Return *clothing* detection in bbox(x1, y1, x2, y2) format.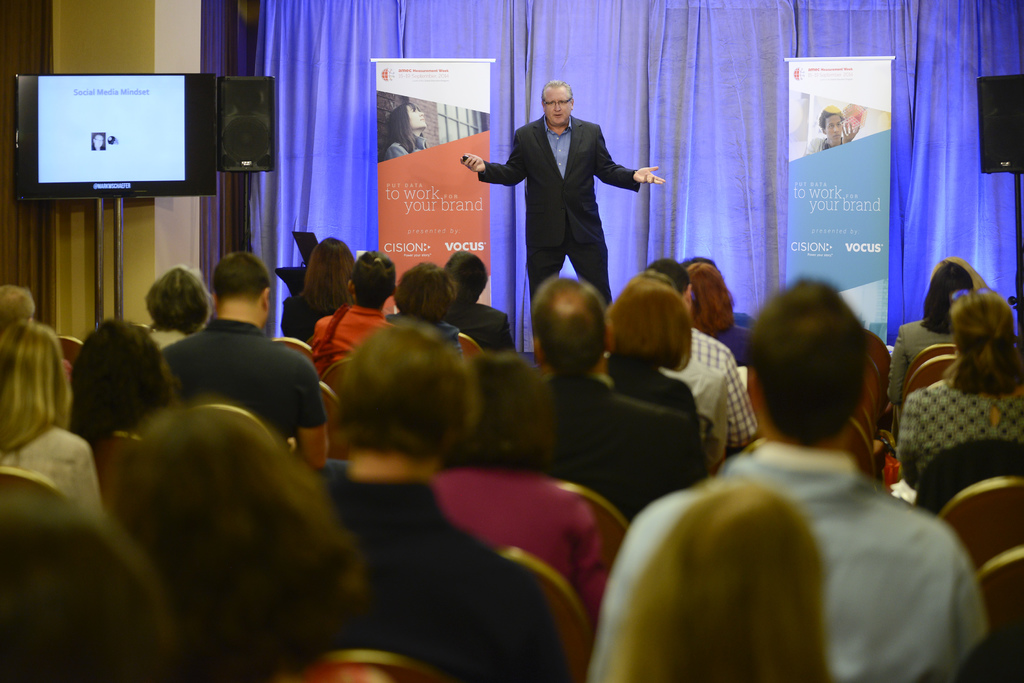
bbox(682, 322, 761, 454).
